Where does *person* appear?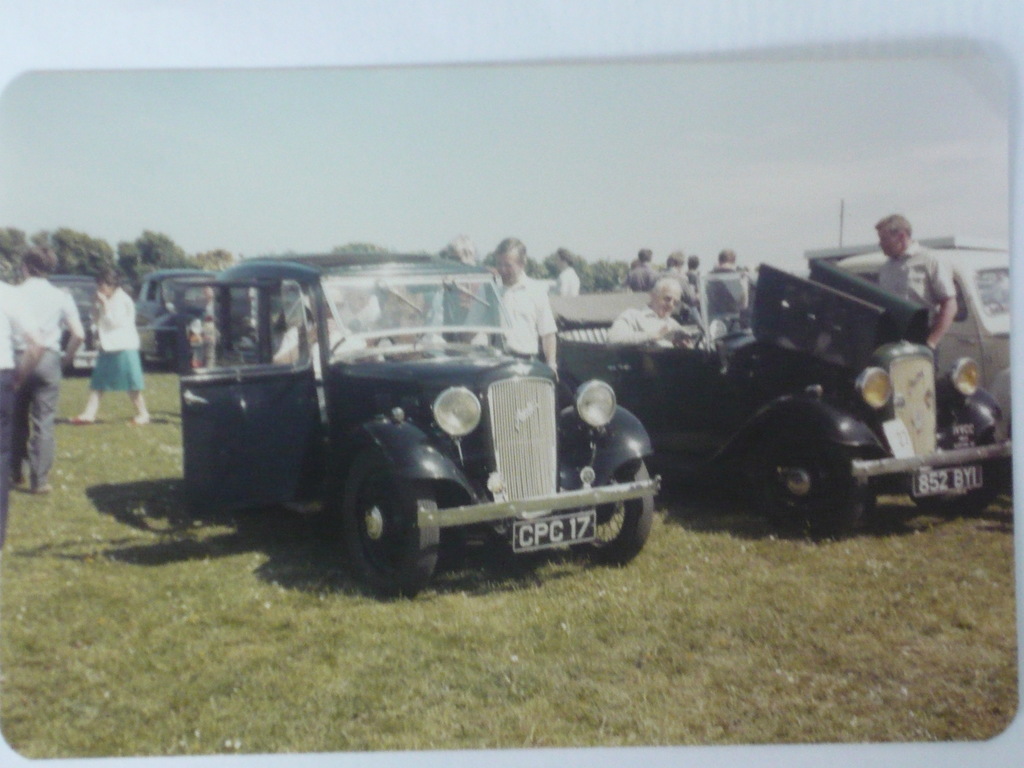
Appears at Rect(0, 253, 44, 552).
